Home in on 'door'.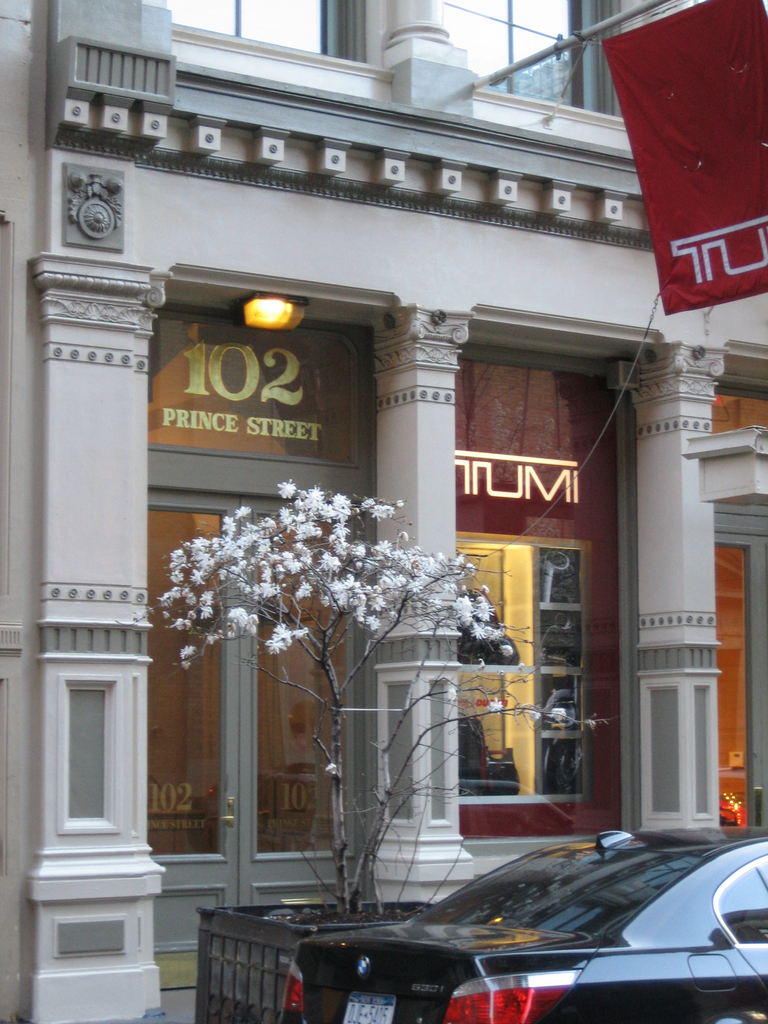
Homed in at 149,455,376,993.
